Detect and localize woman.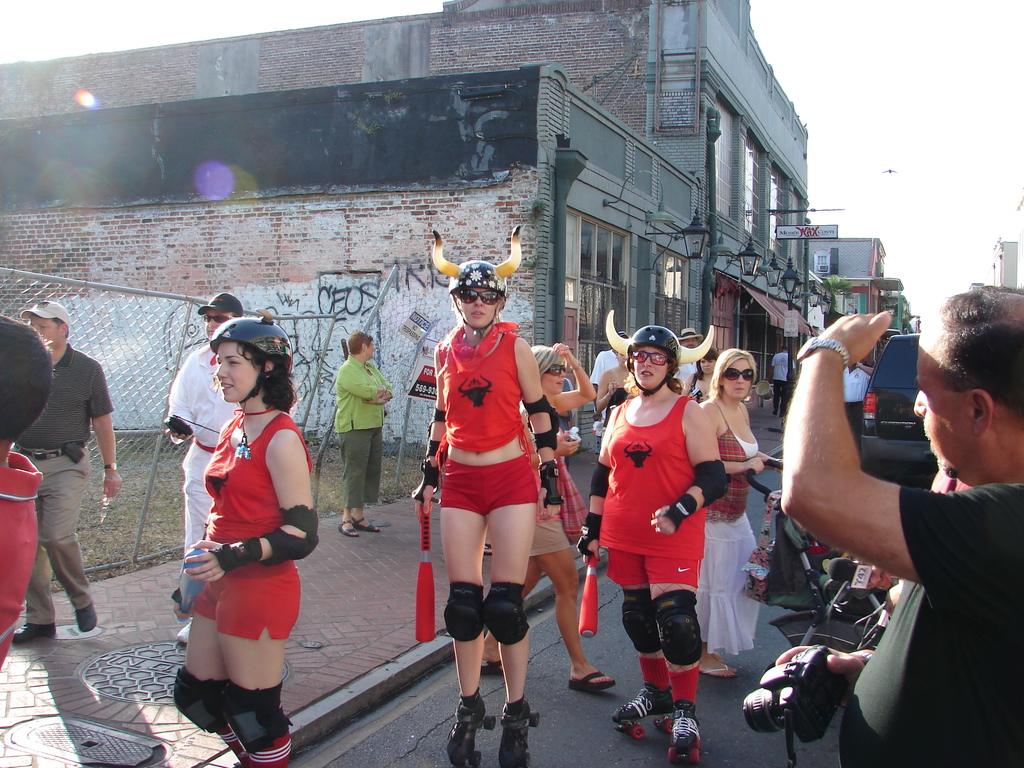
Localized at 484,336,625,693.
